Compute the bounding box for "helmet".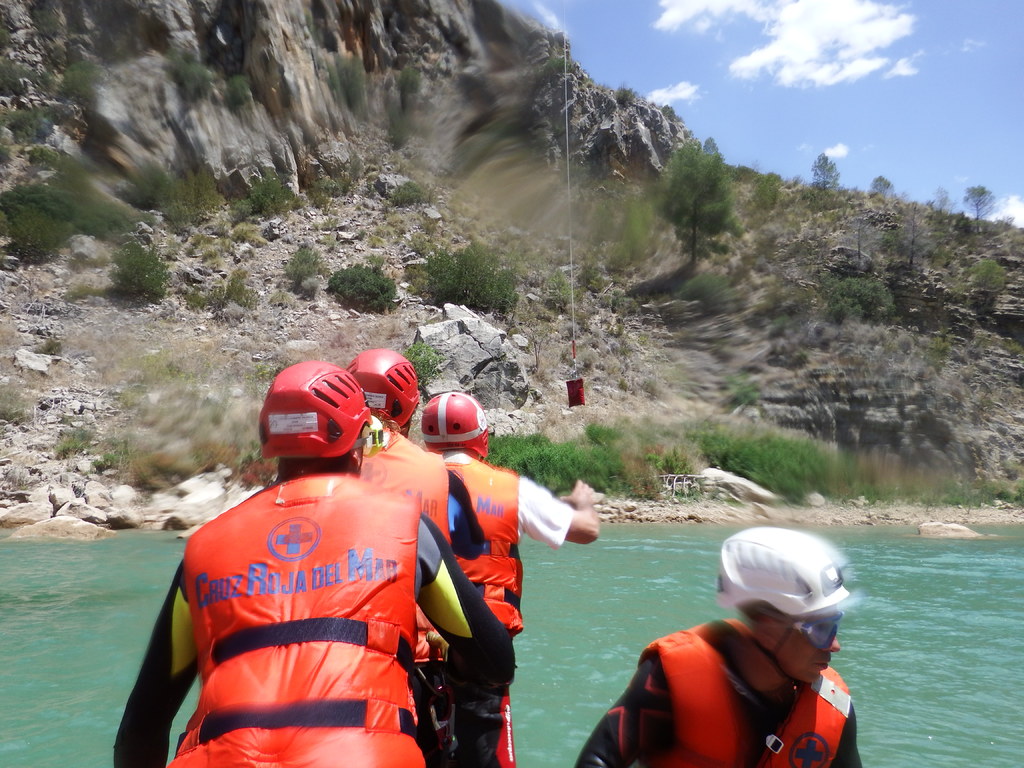
x1=258 y1=362 x2=369 y2=457.
